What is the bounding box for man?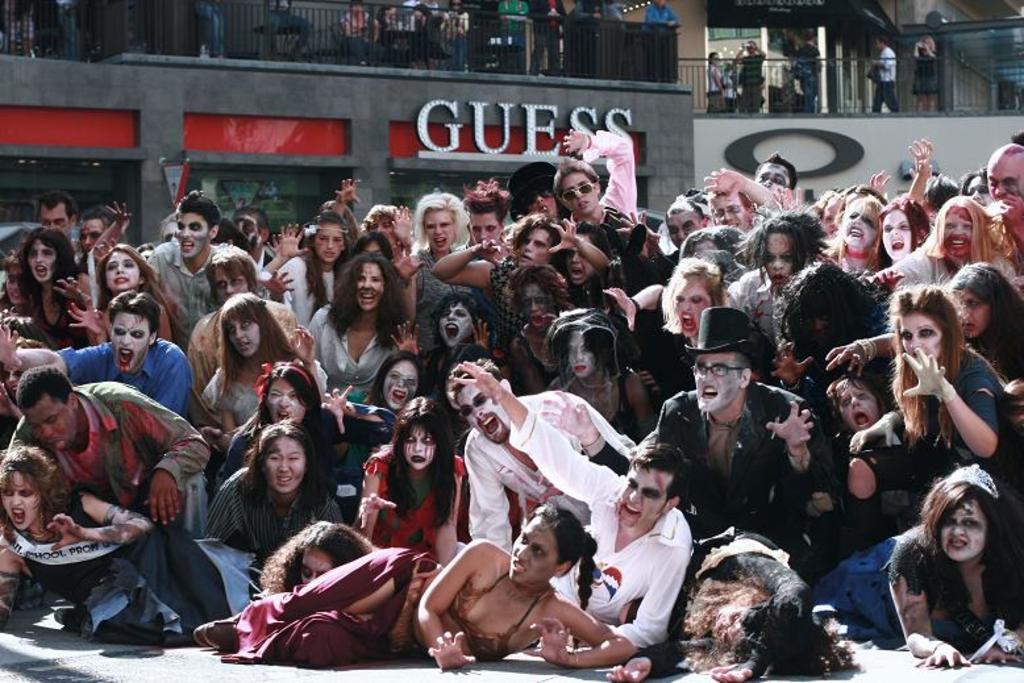
<region>969, 132, 1023, 287</region>.
